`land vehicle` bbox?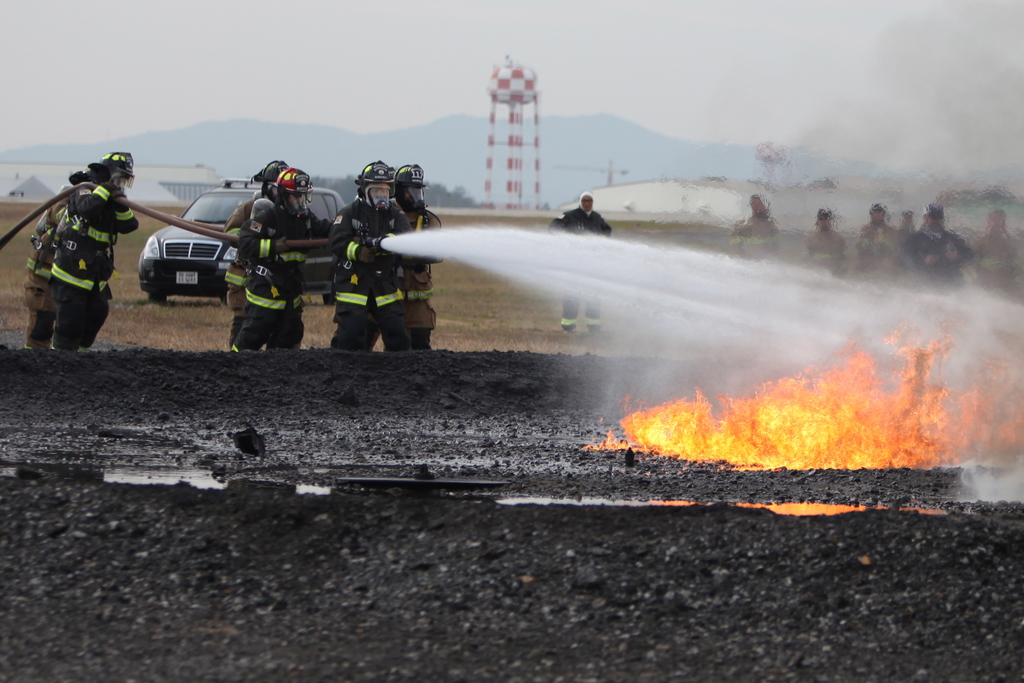
[126,161,367,315]
